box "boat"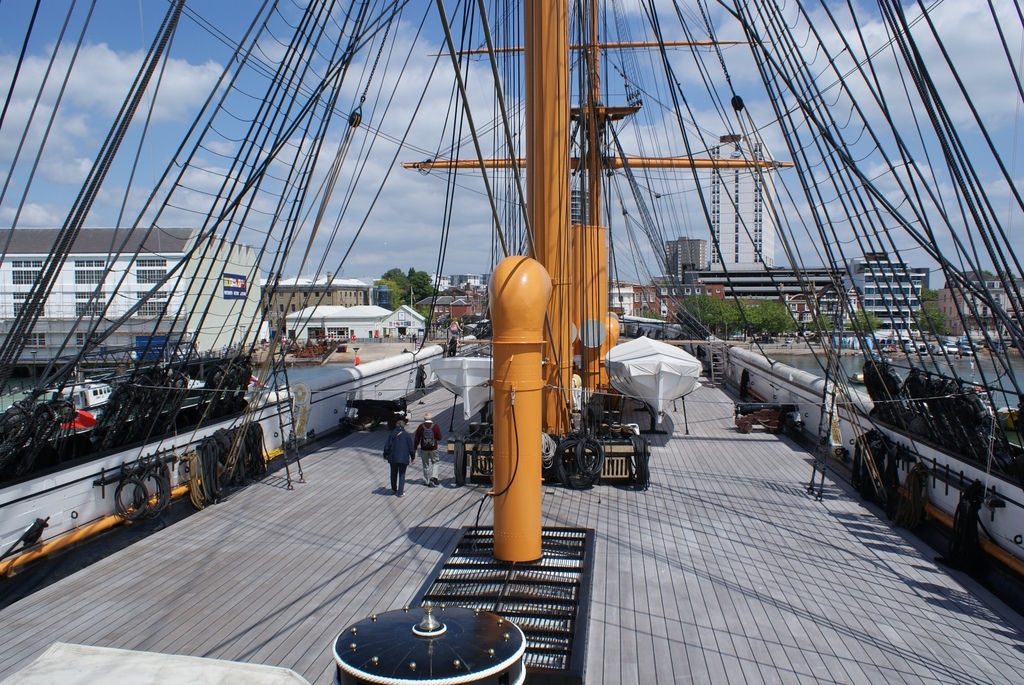
x1=849, y1=370, x2=862, y2=384
